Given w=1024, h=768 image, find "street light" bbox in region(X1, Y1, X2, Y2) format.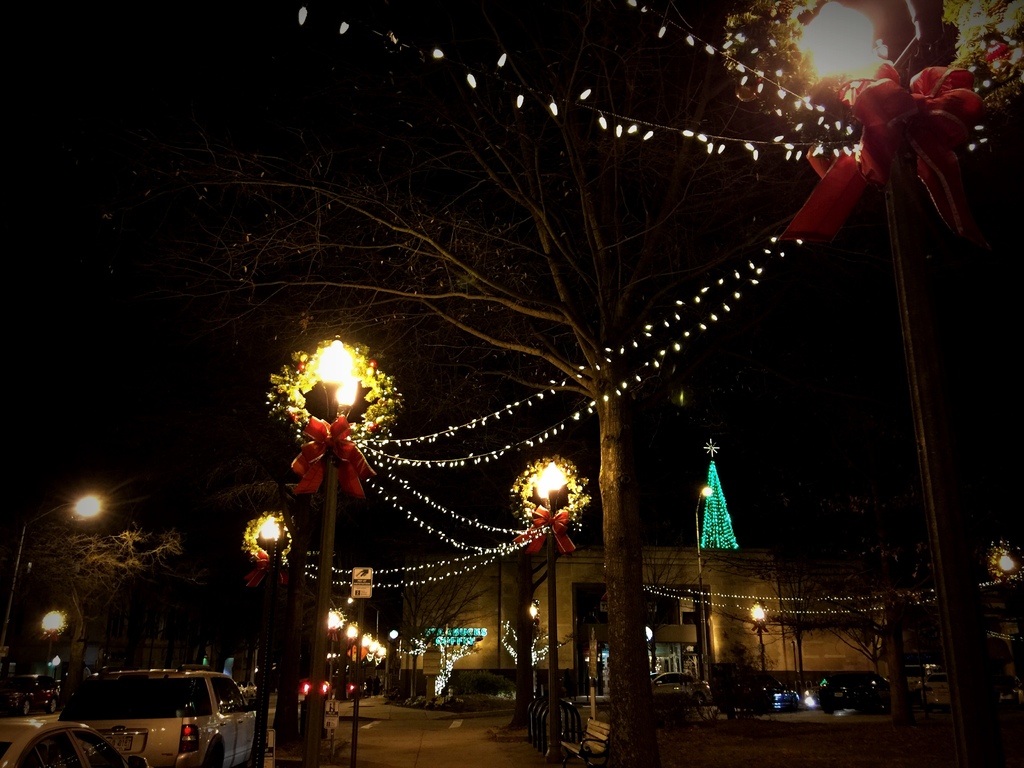
region(346, 620, 358, 691).
